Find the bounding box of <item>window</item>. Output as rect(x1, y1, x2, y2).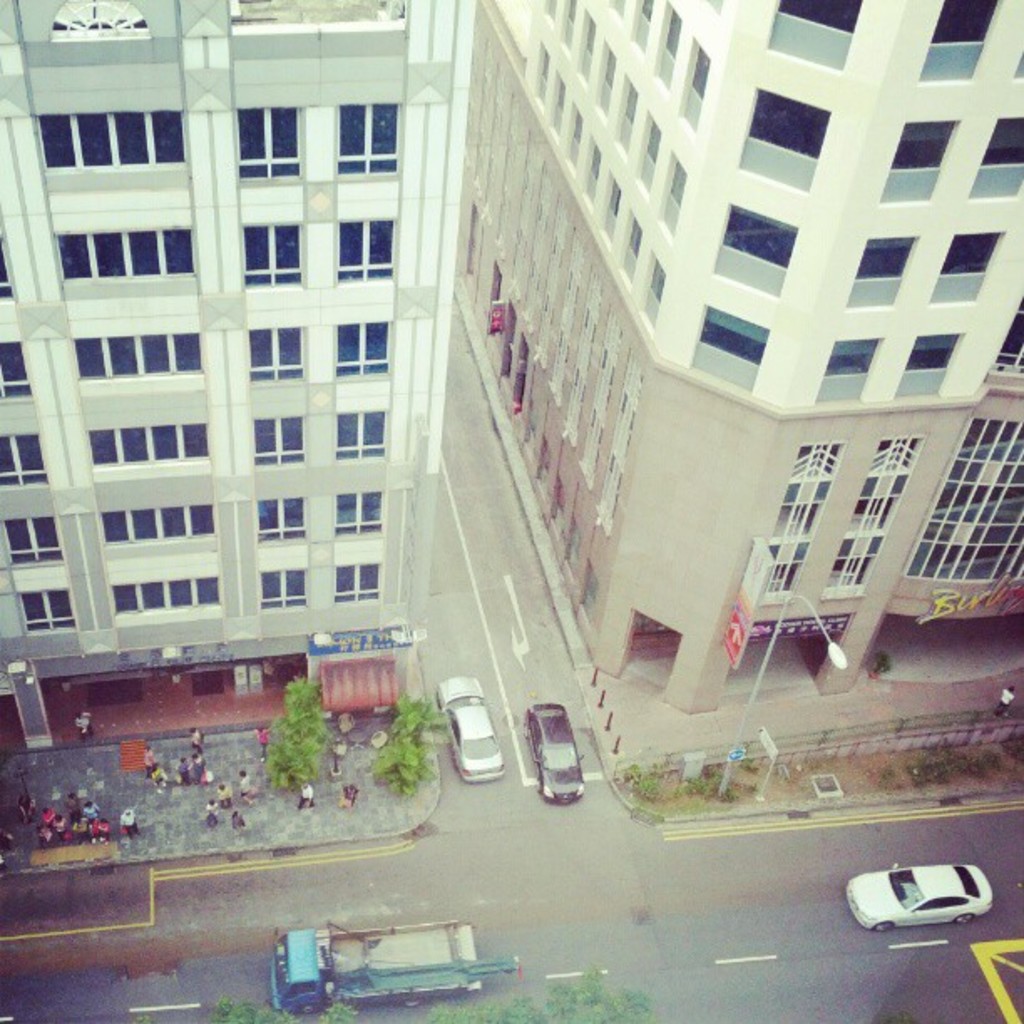
rect(733, 90, 827, 196).
